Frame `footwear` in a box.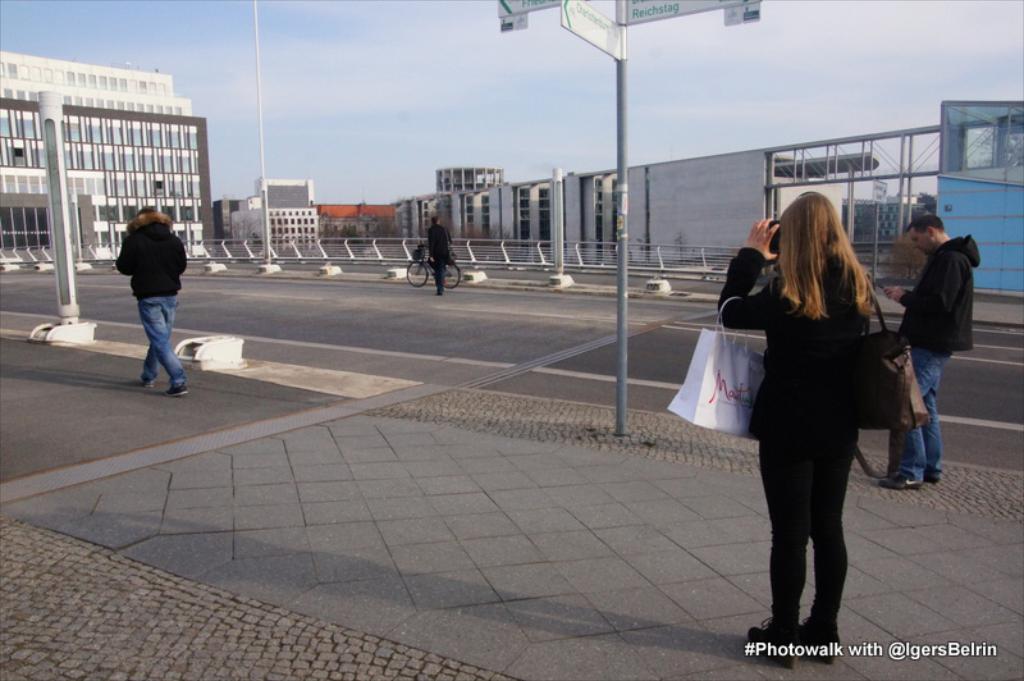
bbox=(746, 621, 794, 667).
